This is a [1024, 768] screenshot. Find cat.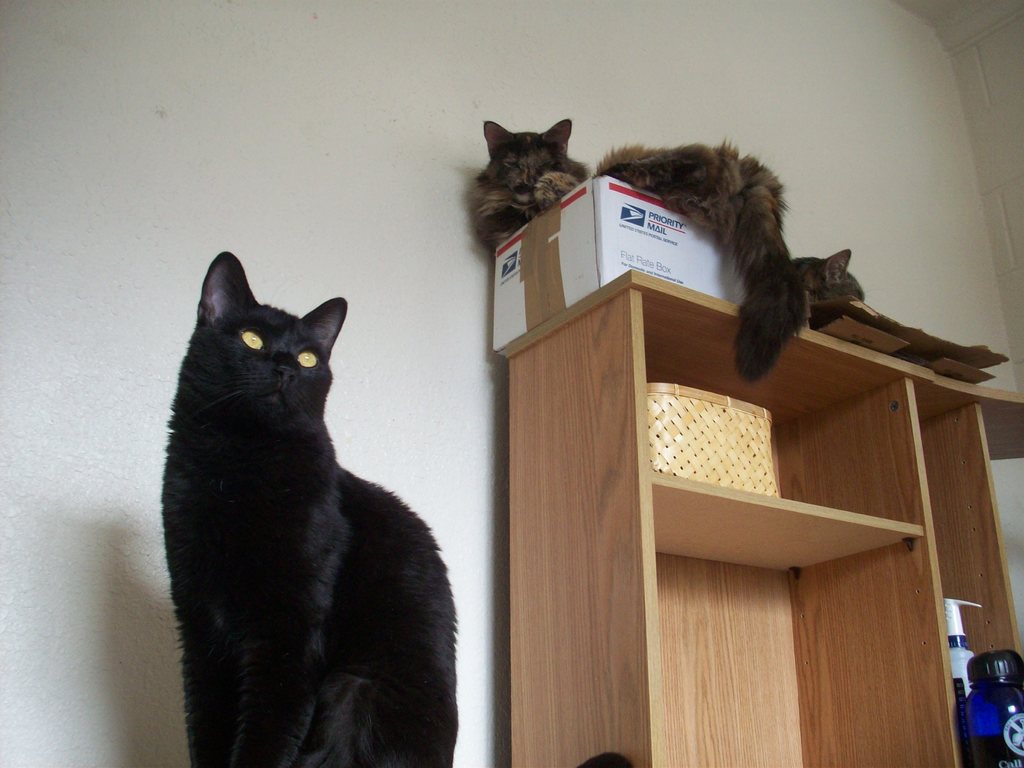
Bounding box: box=[792, 244, 865, 301].
